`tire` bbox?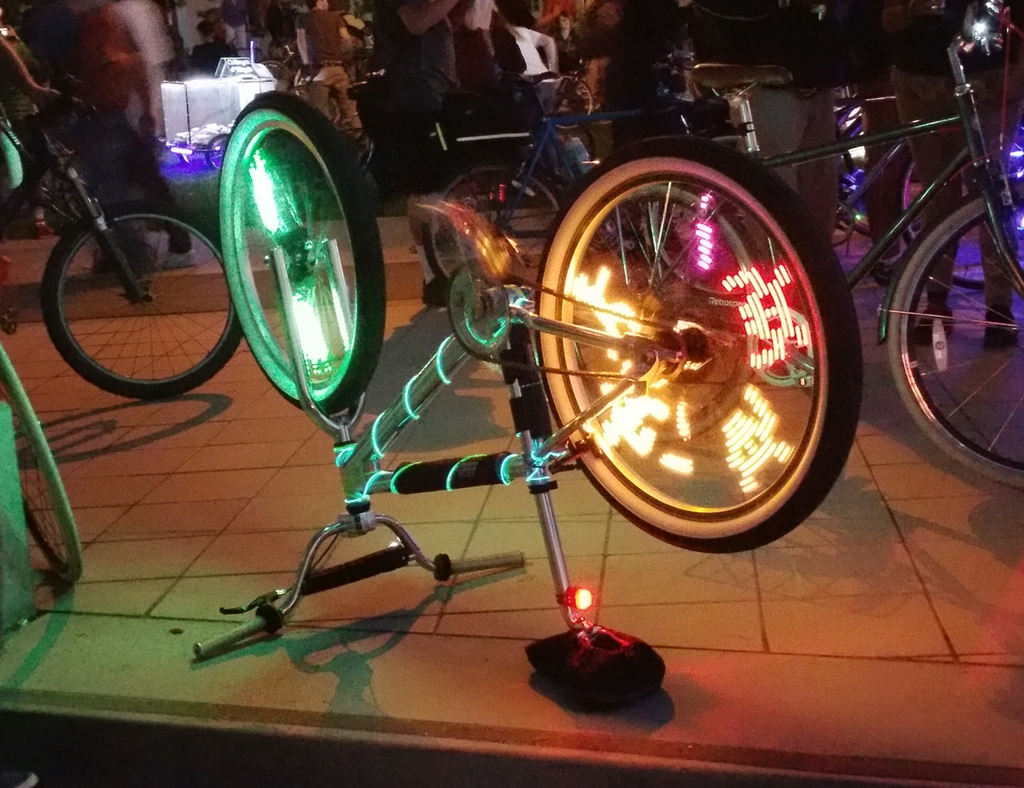
locate(535, 136, 863, 553)
